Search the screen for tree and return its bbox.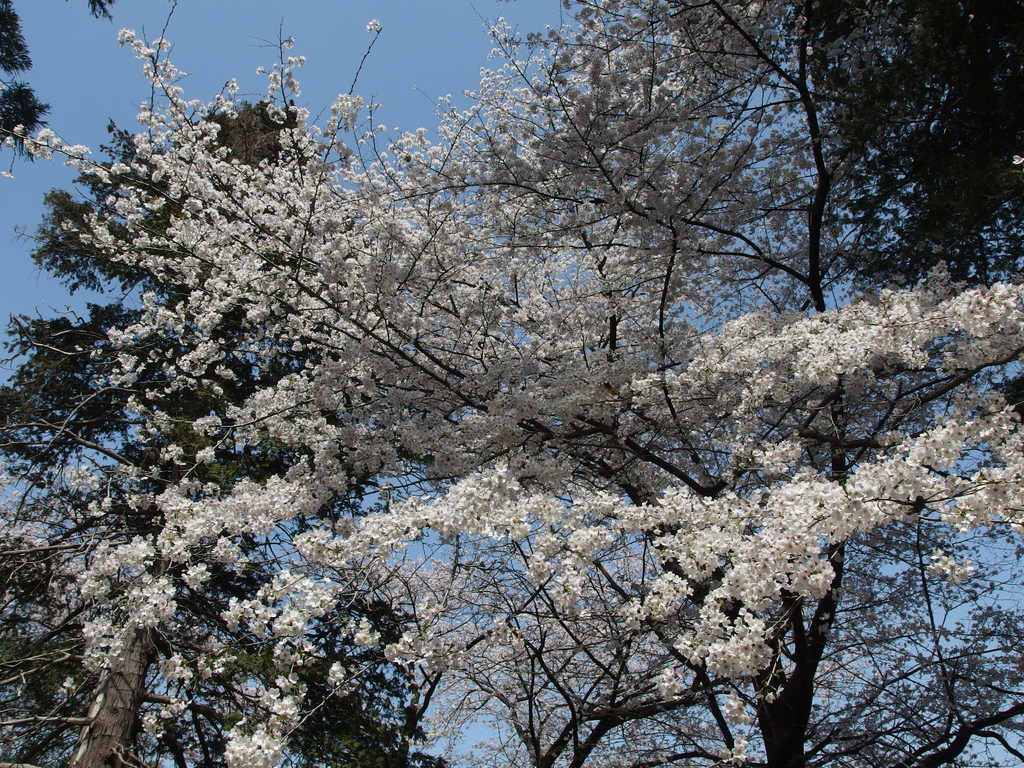
Found: locate(52, 0, 1023, 767).
